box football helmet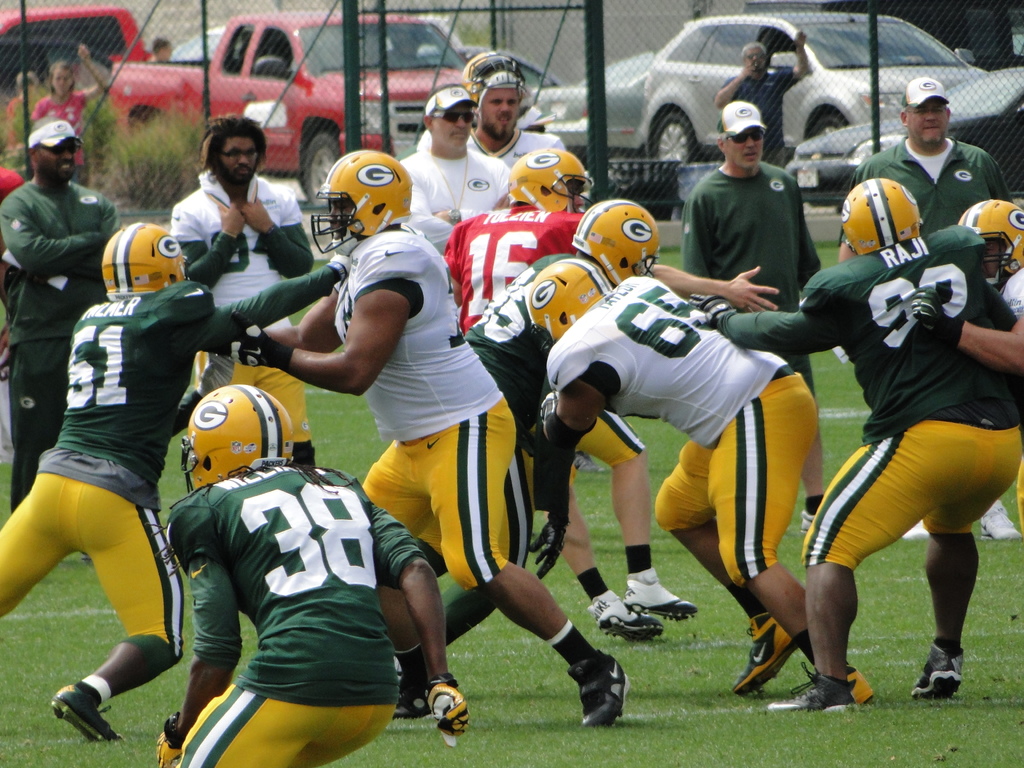
detection(514, 150, 598, 213)
